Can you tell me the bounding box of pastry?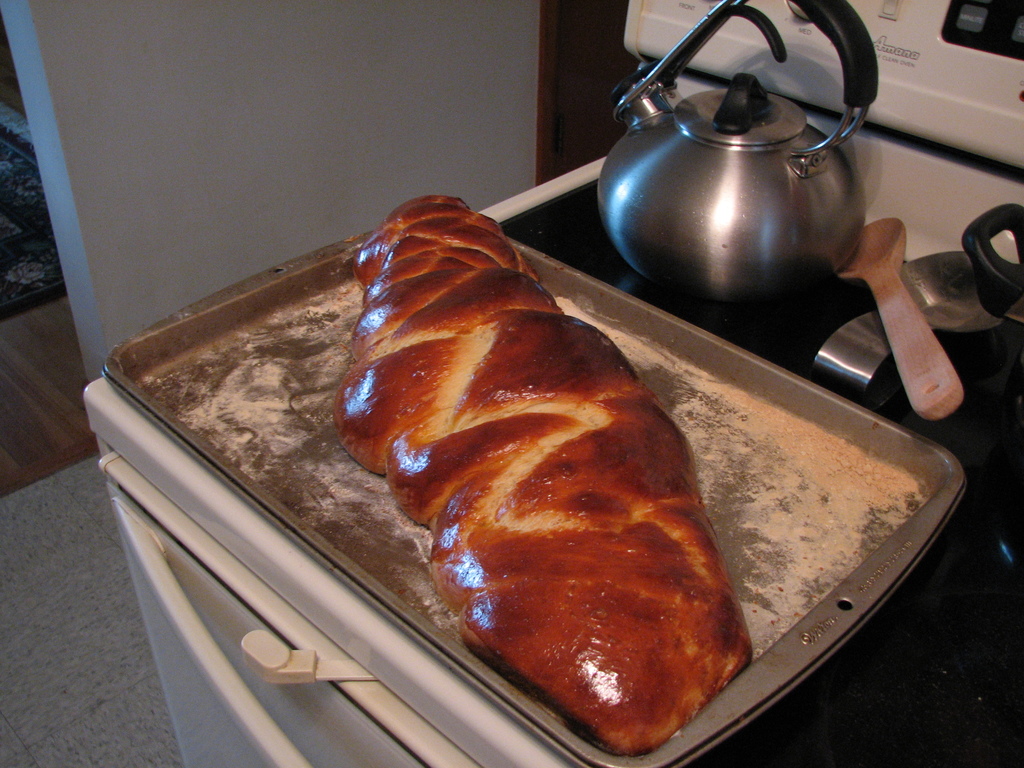
<box>330,195,754,753</box>.
